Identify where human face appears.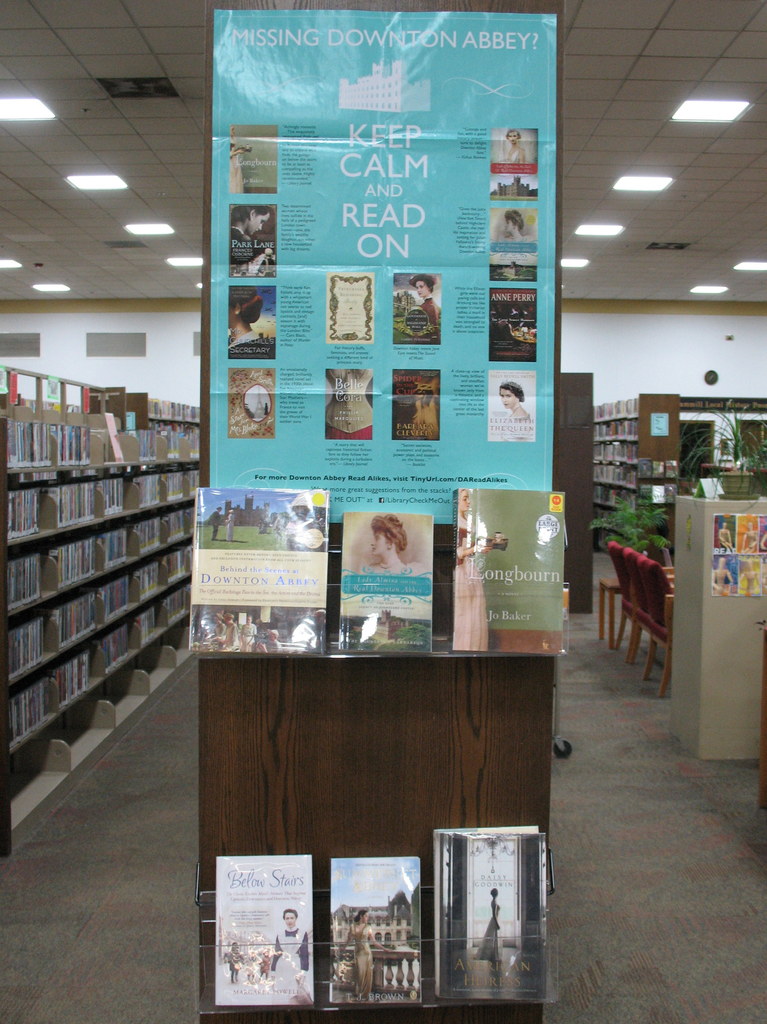
Appears at bbox=(461, 490, 469, 512).
